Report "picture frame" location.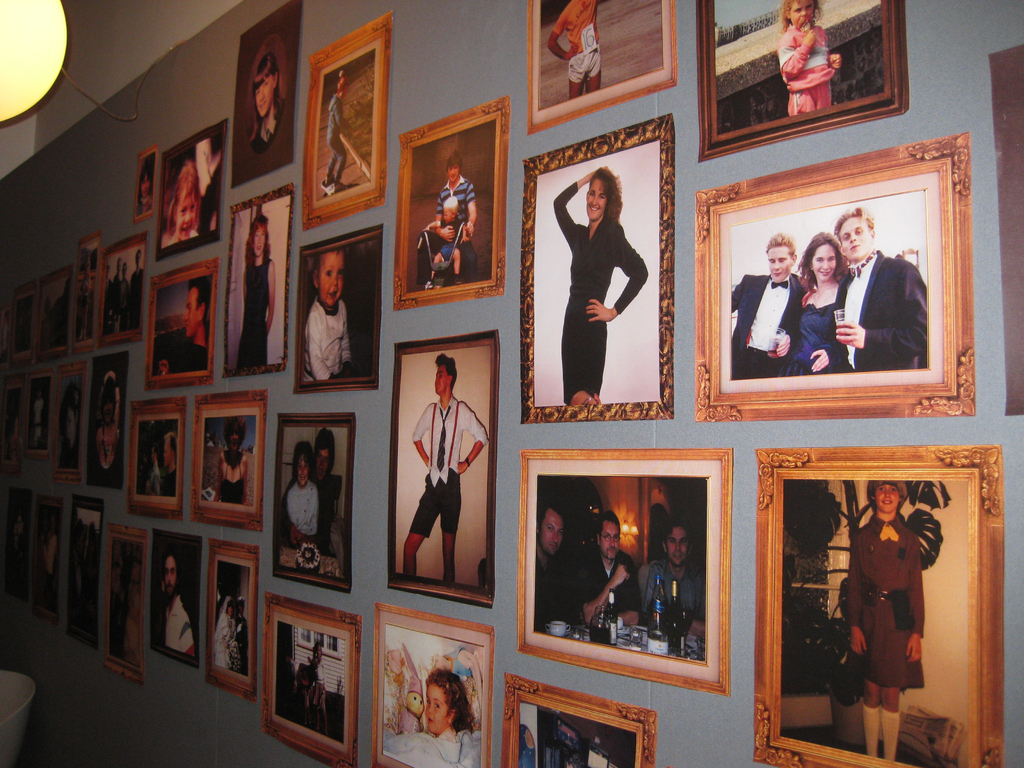
Report: rect(387, 328, 497, 607).
